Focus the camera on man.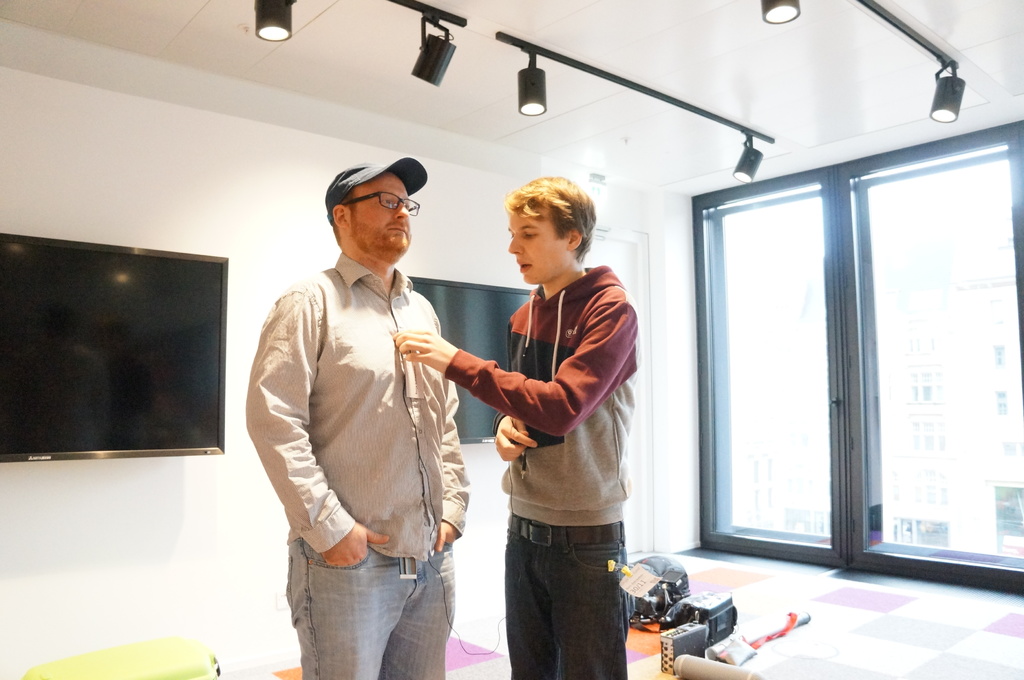
Focus region: select_region(390, 168, 641, 679).
